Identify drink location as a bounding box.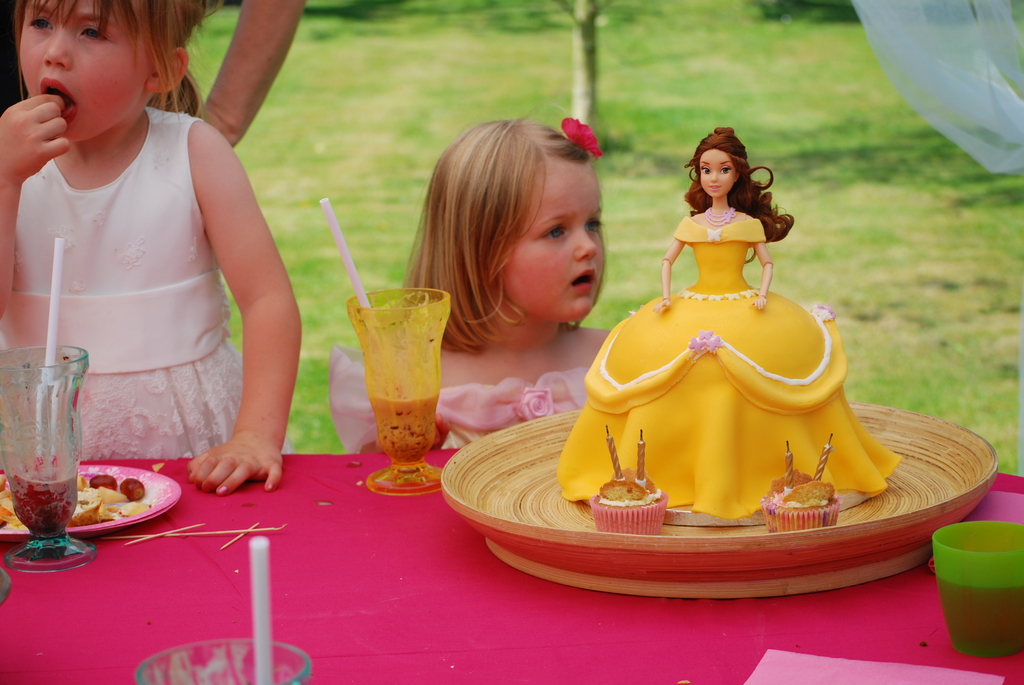
detection(346, 285, 451, 497).
